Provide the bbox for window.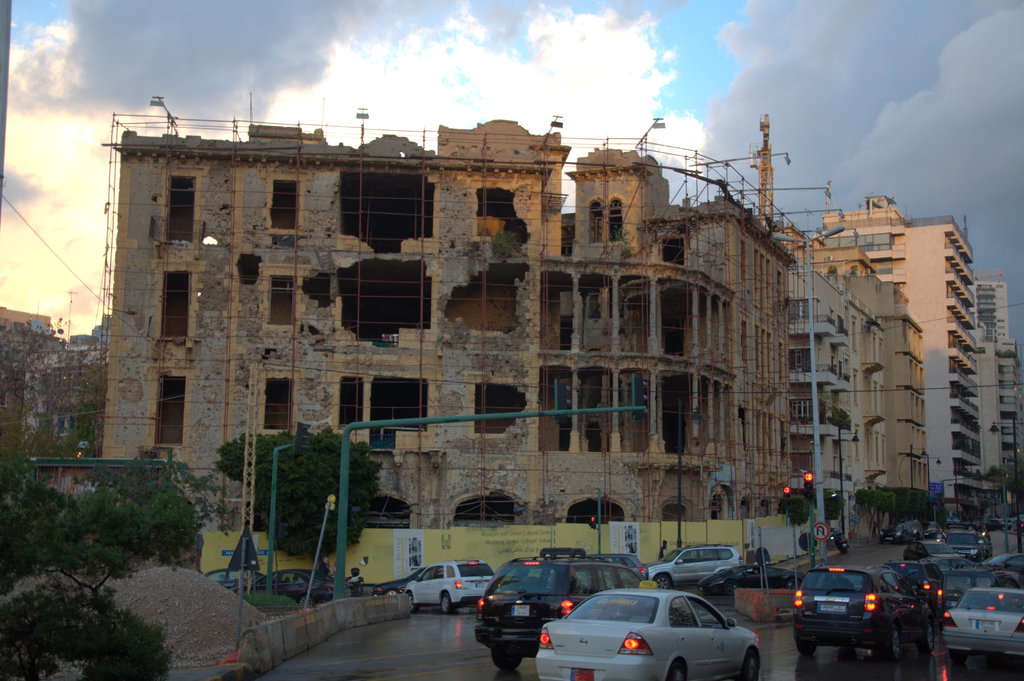
(872,260,890,275).
